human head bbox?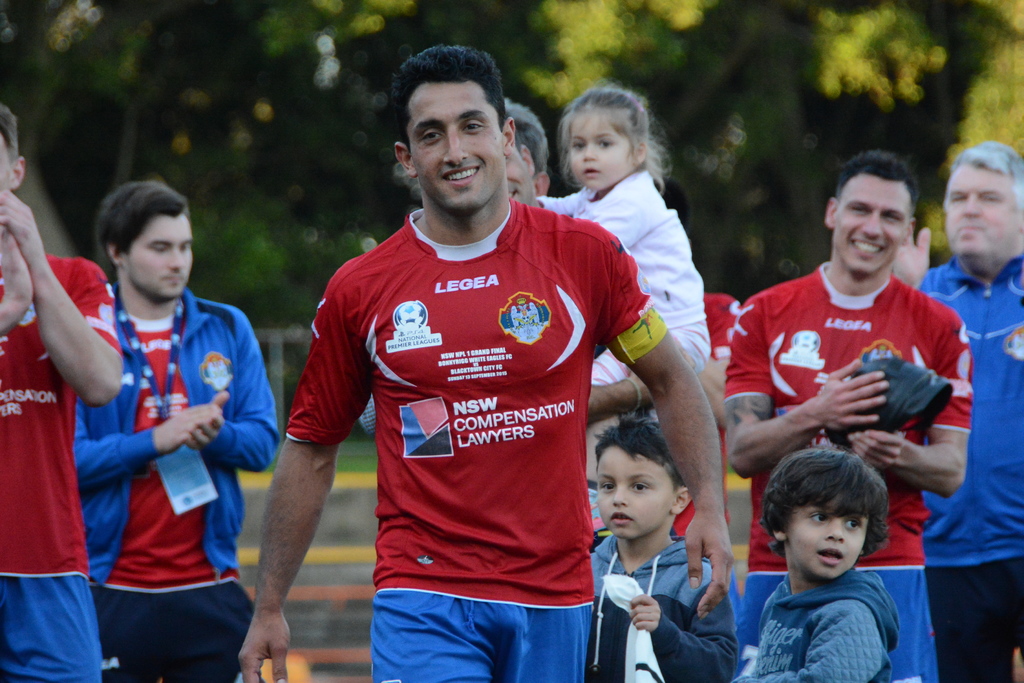
<bbox>561, 85, 652, 188</bbox>
